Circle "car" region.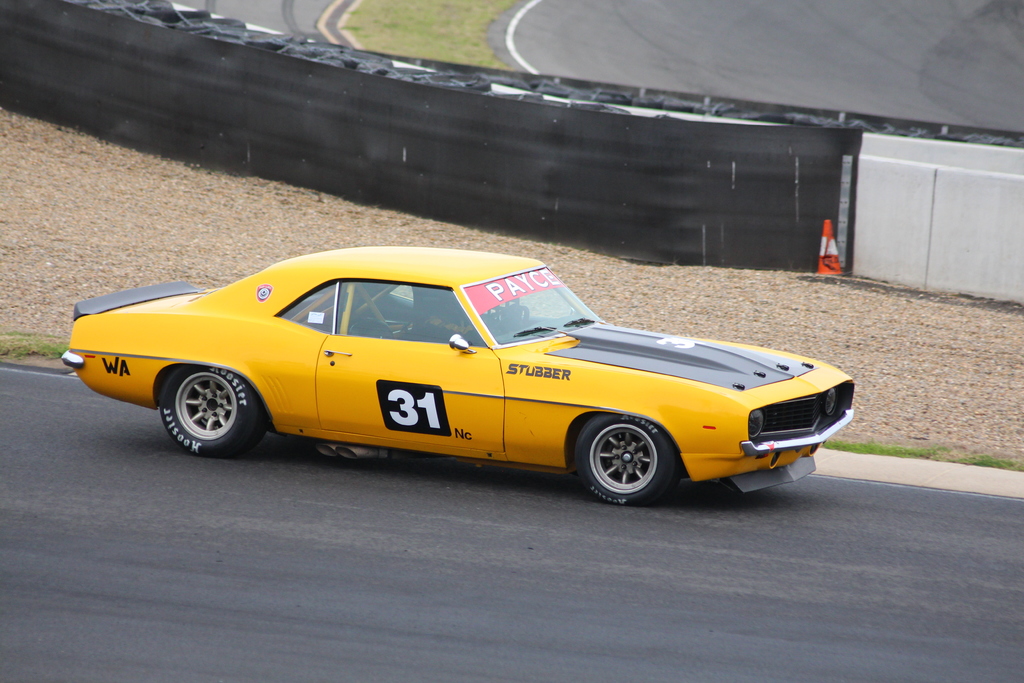
Region: 60 247 855 509.
